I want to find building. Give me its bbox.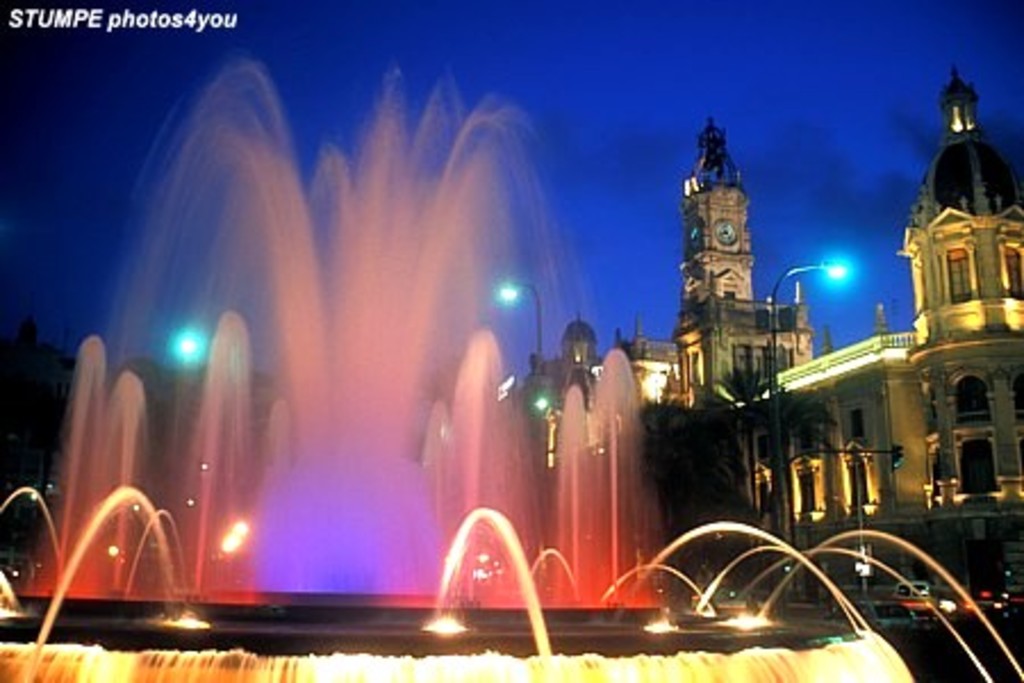
<region>660, 114, 817, 410</region>.
